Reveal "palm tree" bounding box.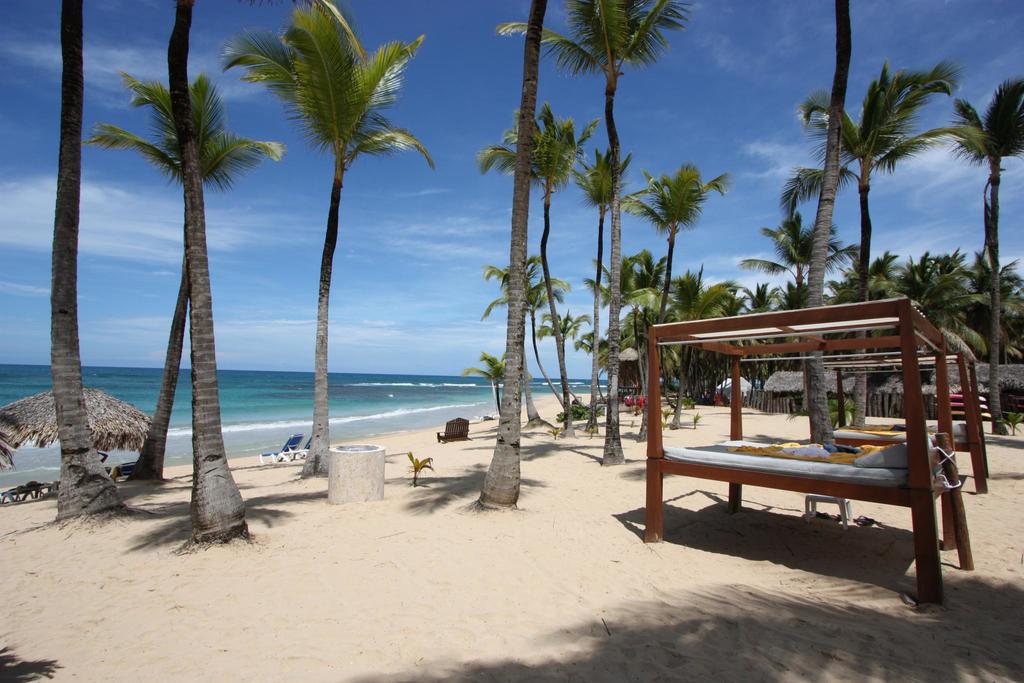
Revealed: BBox(250, 24, 417, 467).
